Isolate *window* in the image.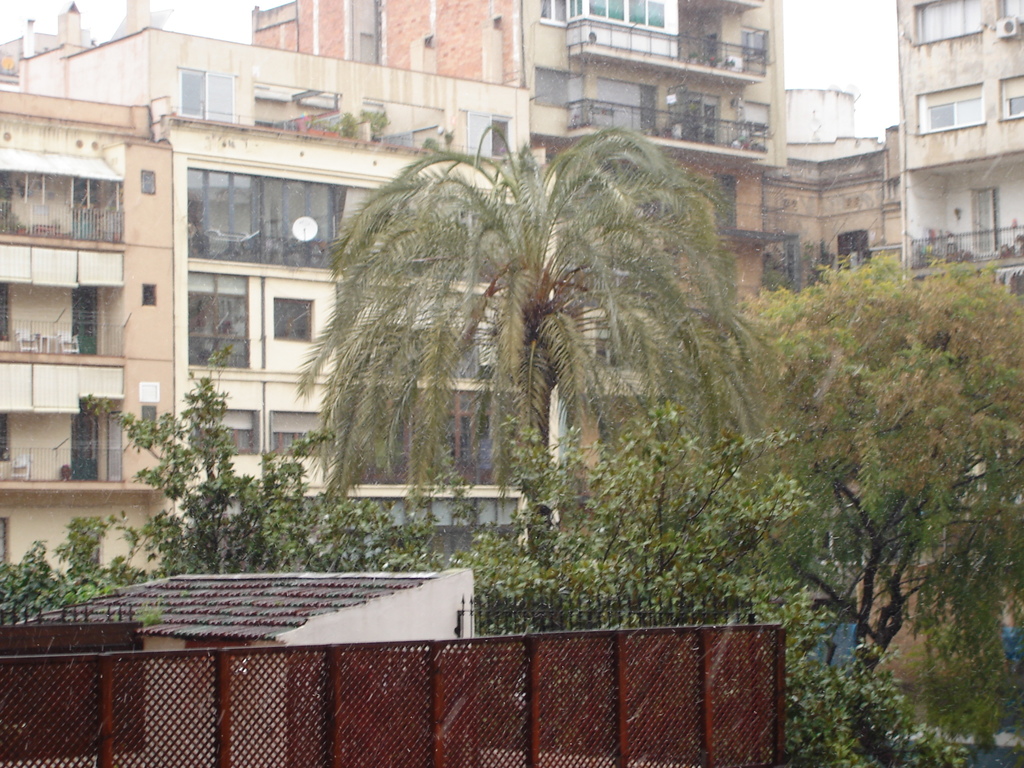
Isolated region: BBox(911, 81, 986, 138).
